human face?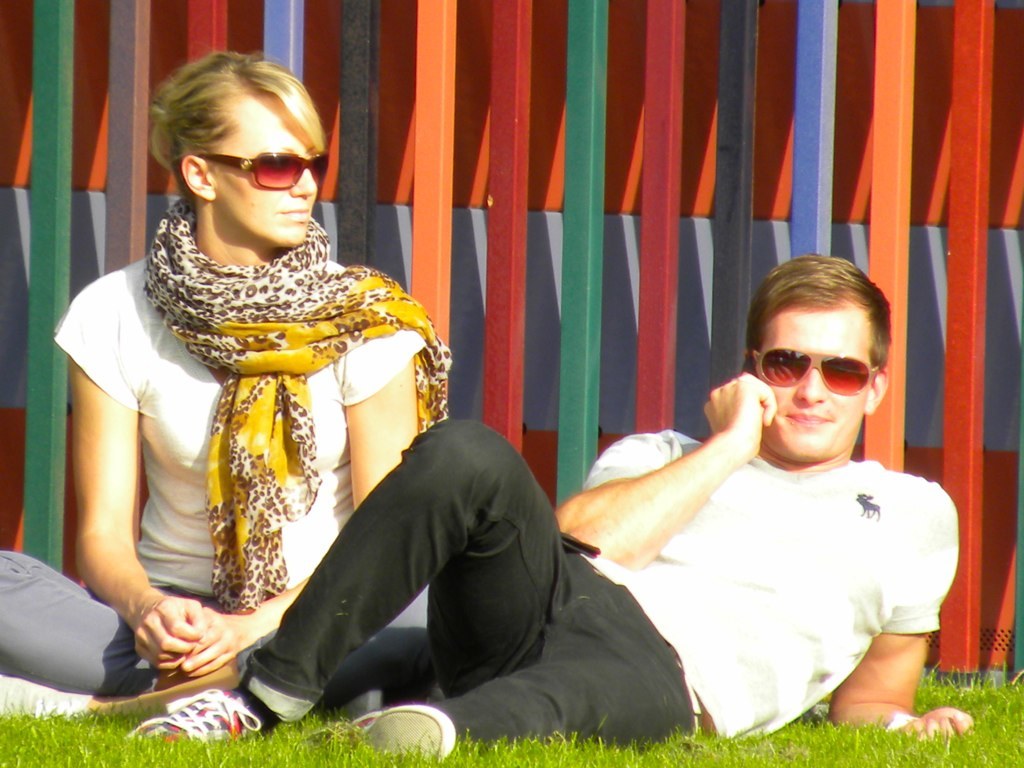
<bbox>758, 296, 876, 462</bbox>
